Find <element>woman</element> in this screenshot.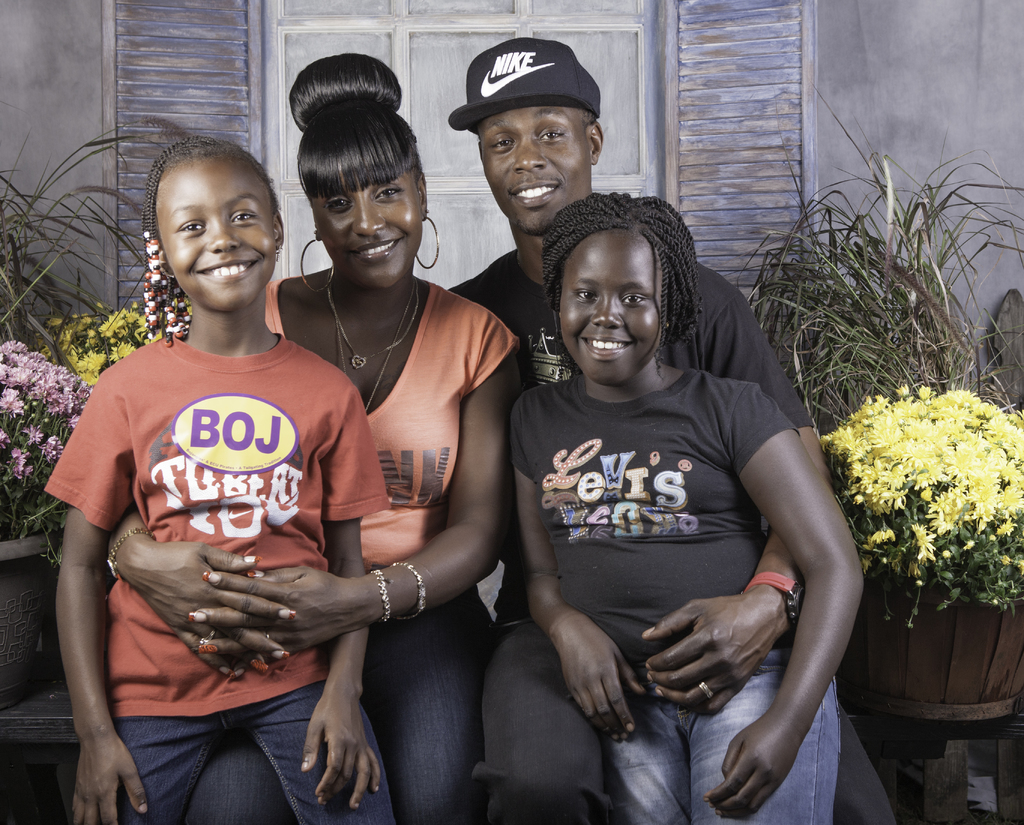
The bounding box for <element>woman</element> is bbox(470, 142, 861, 824).
